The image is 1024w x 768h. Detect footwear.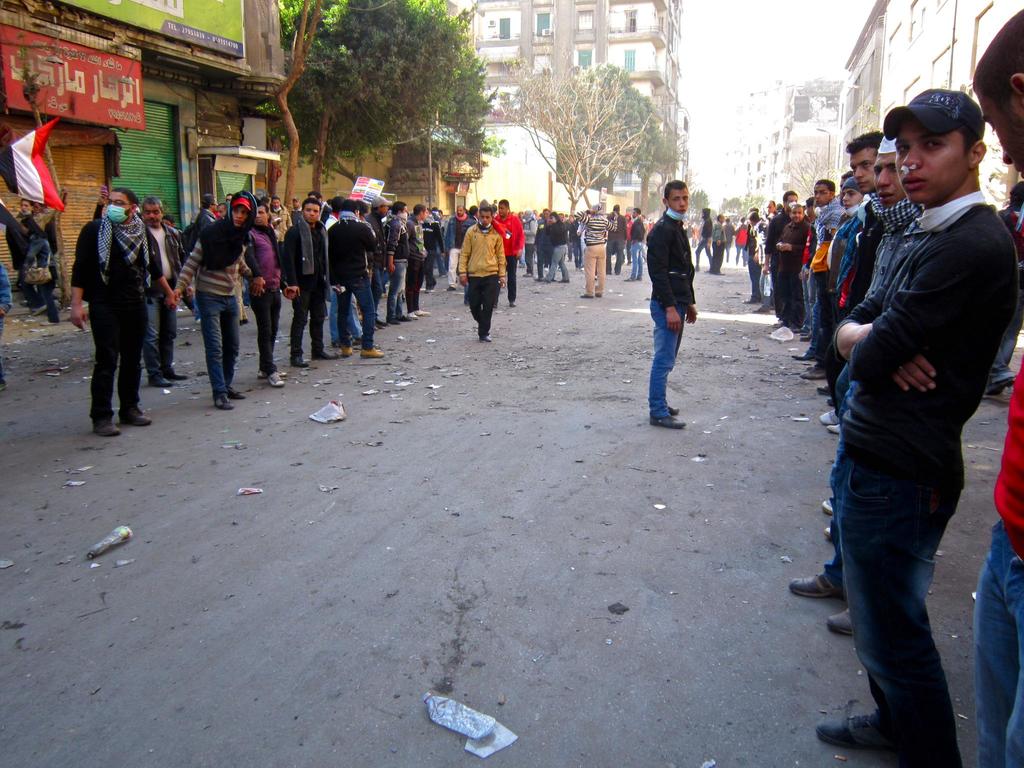
Detection: x1=826, y1=423, x2=841, y2=431.
